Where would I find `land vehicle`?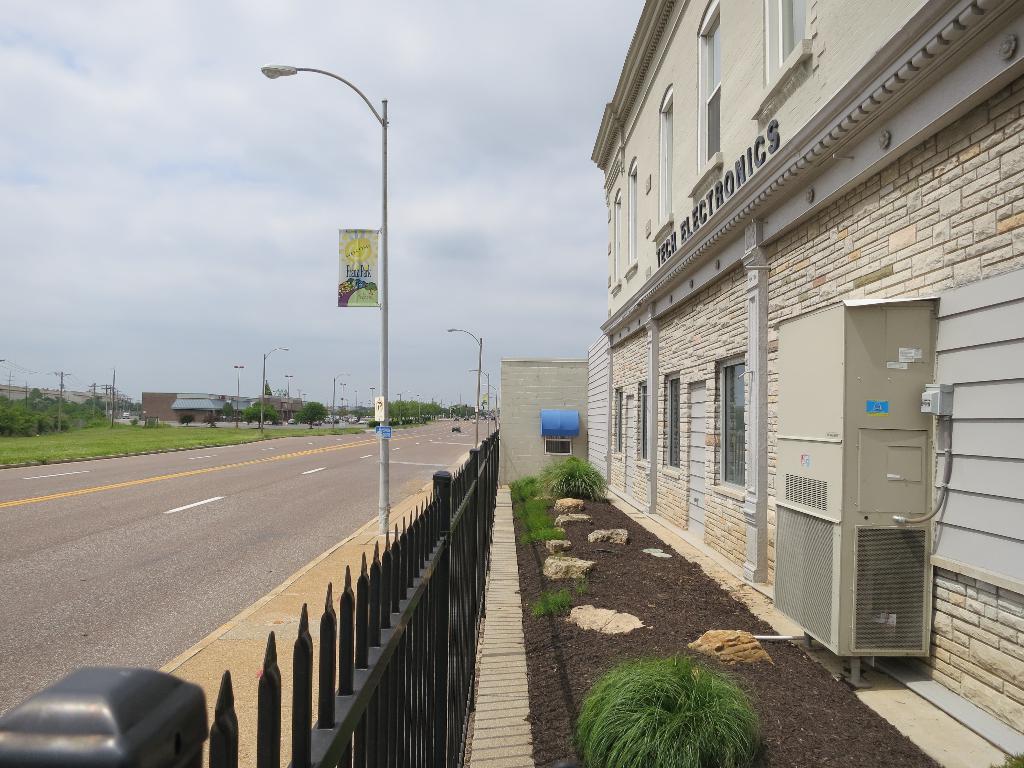
At [x1=447, y1=423, x2=465, y2=431].
